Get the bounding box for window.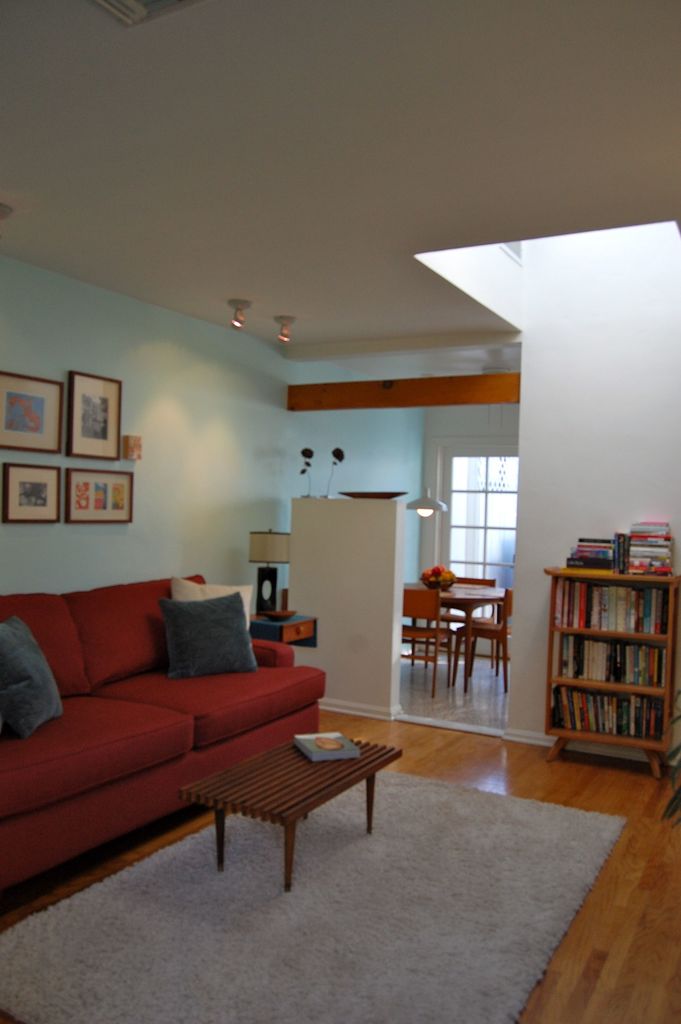
x1=434, y1=466, x2=523, y2=606.
